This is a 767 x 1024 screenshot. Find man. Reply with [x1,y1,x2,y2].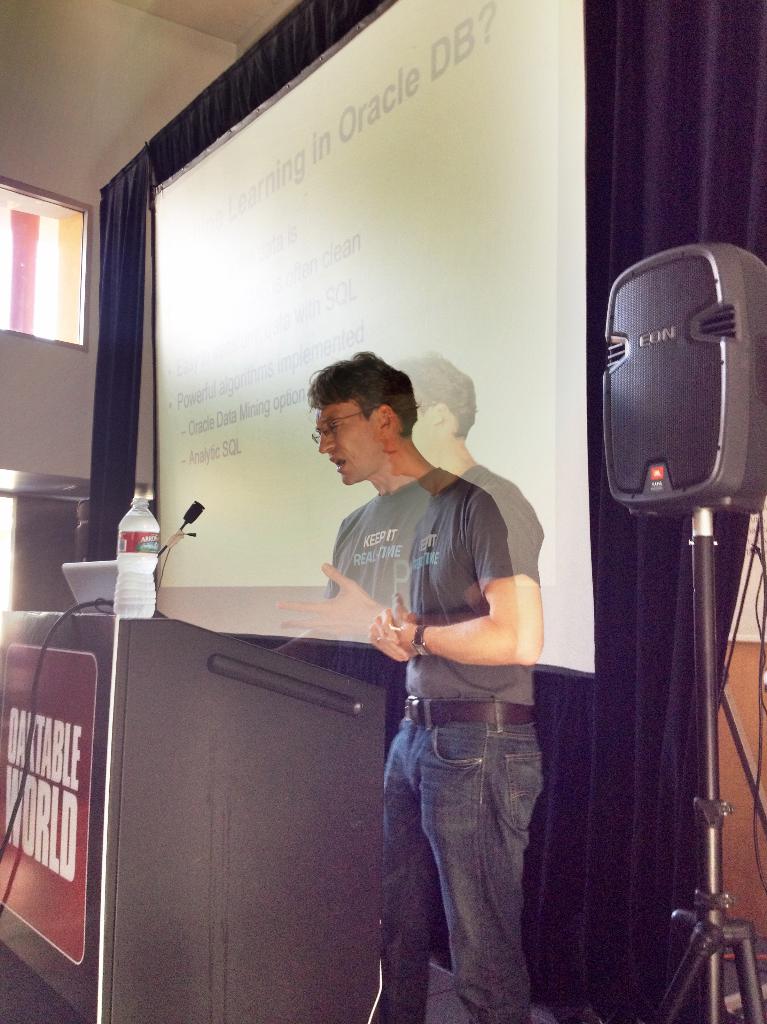
[291,339,548,1023].
